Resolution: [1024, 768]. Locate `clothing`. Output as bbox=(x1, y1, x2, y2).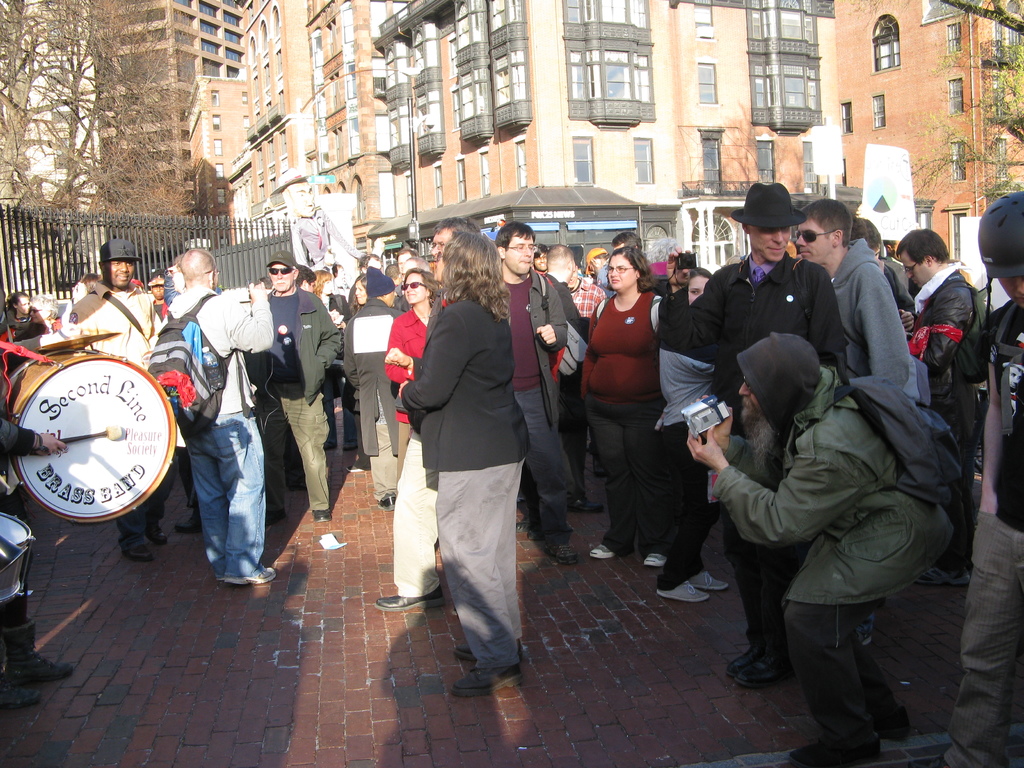
bbox=(321, 290, 348, 431).
